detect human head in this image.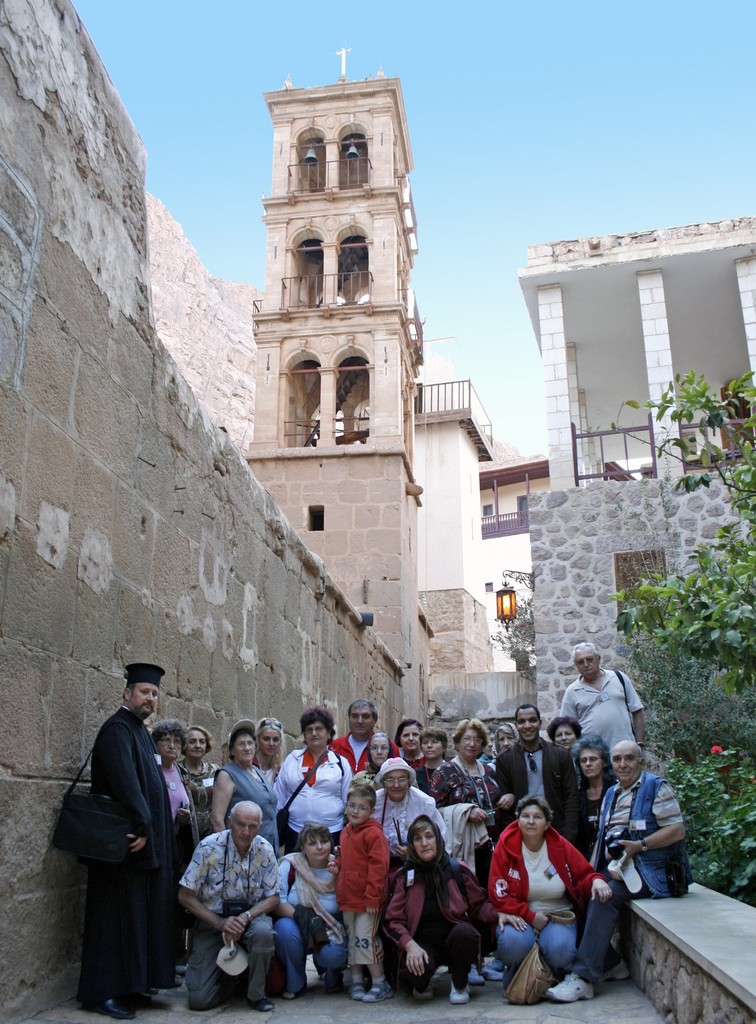
Detection: locate(229, 721, 259, 764).
